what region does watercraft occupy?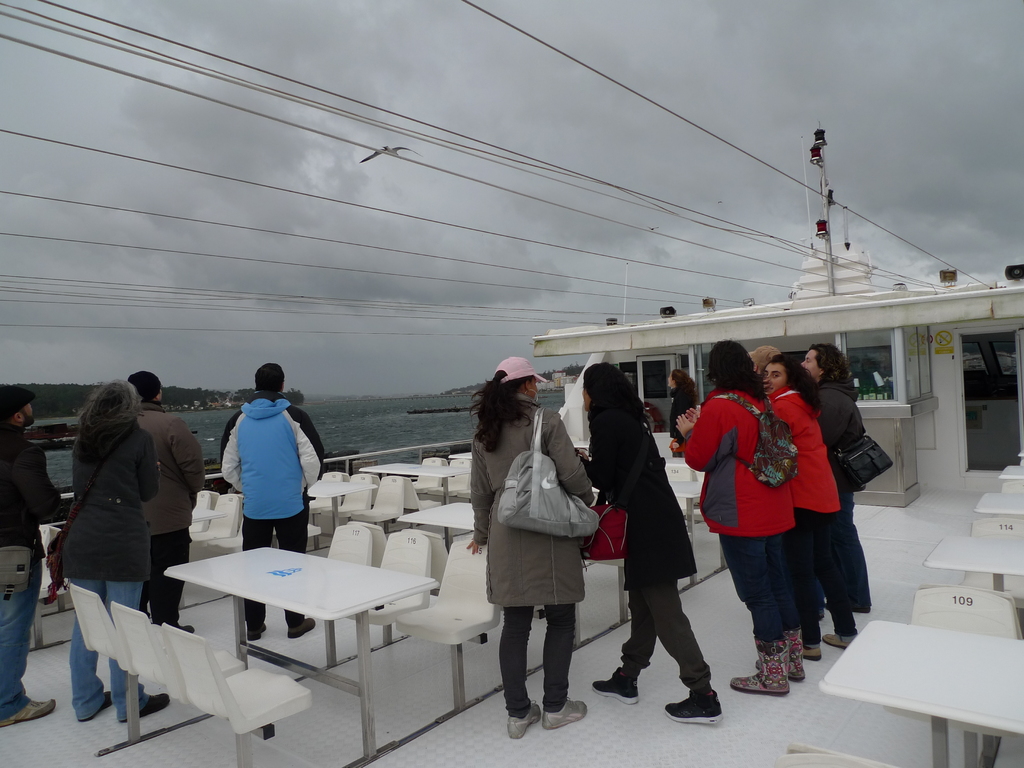
locate(0, 1, 1023, 767).
